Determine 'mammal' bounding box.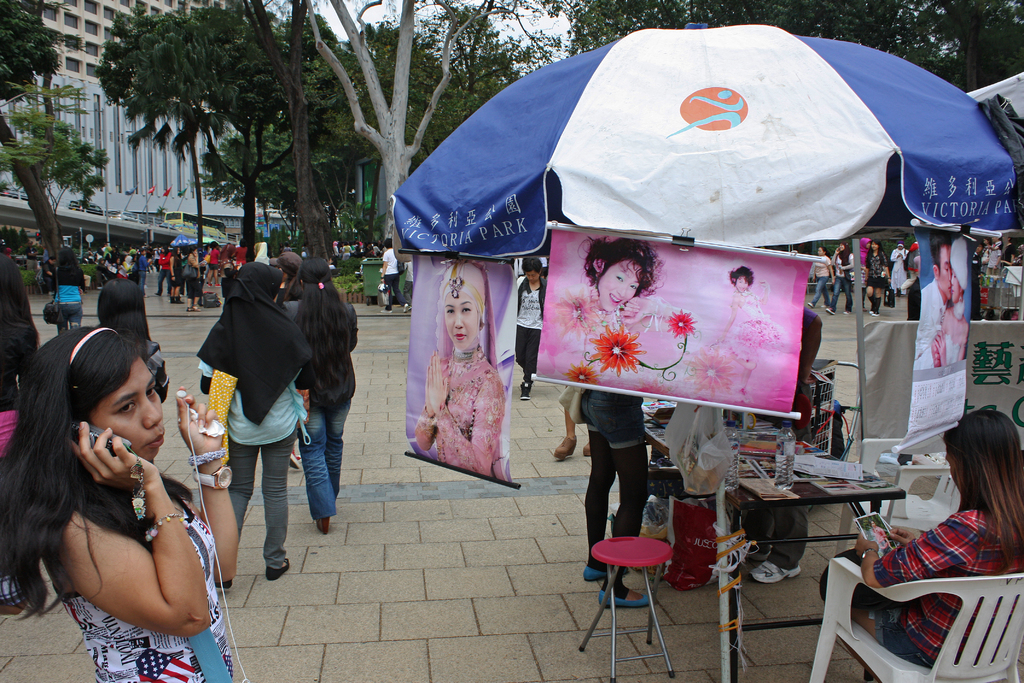
Determined: <bbox>740, 300, 826, 583</bbox>.
